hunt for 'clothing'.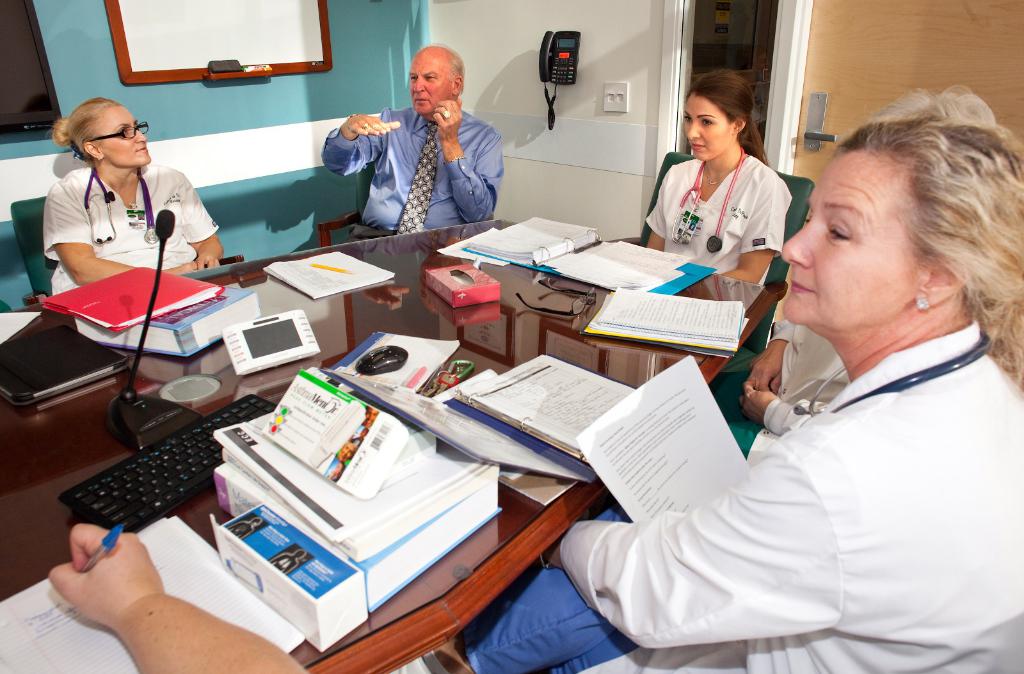
Hunted down at 318/112/500/243.
